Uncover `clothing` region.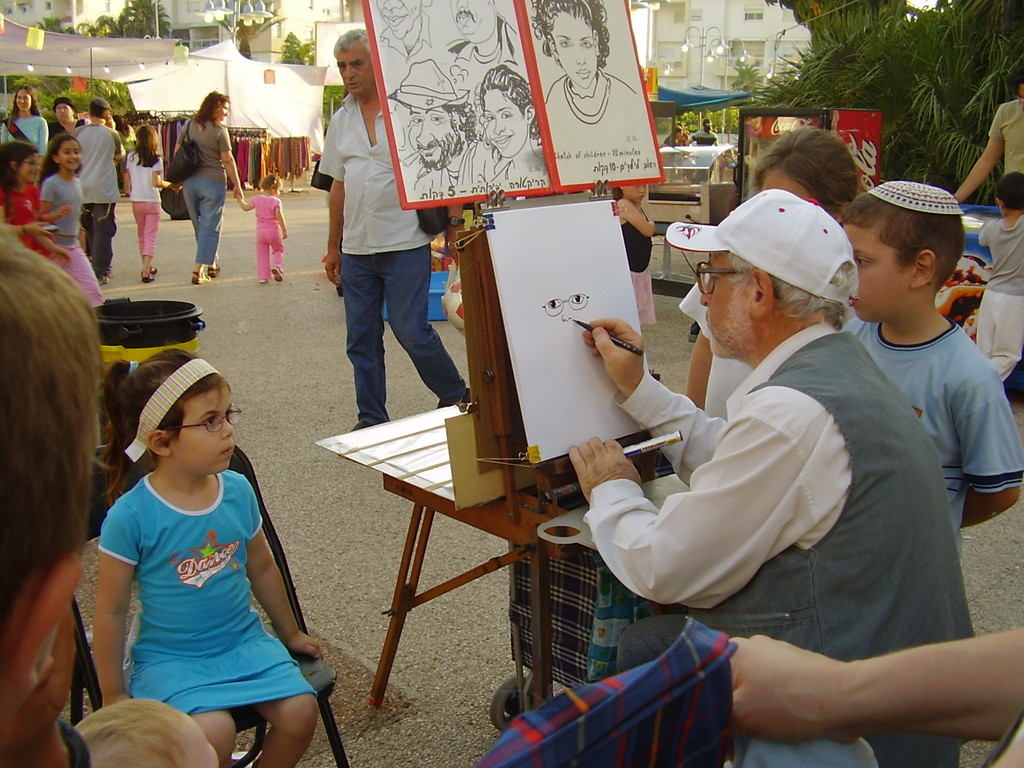
Uncovered: rect(974, 204, 1023, 389).
